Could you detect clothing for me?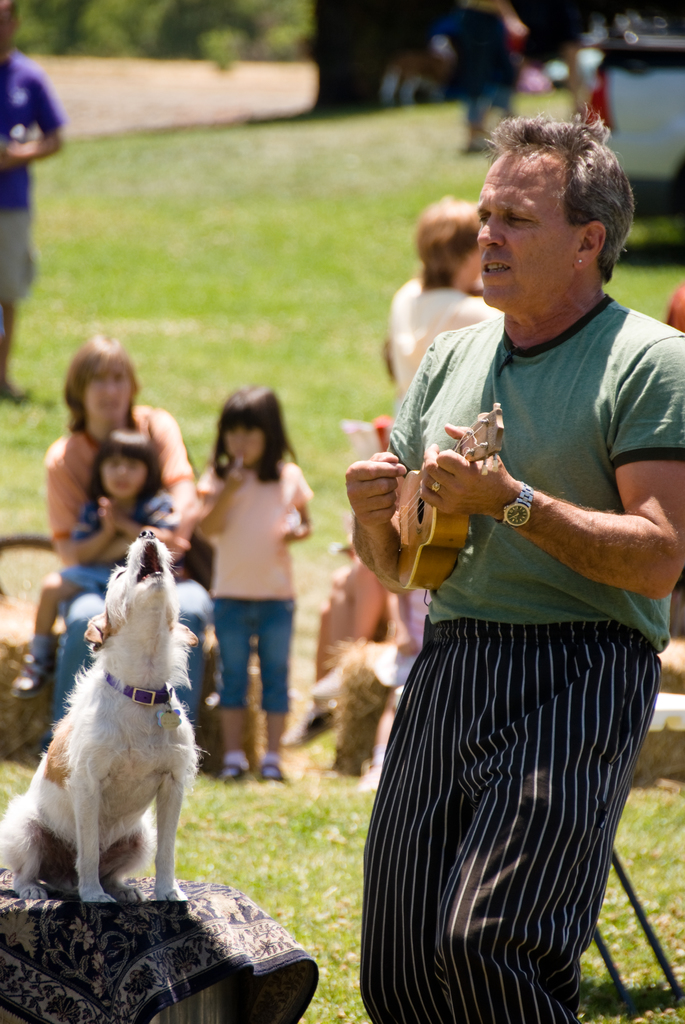
Detection result: bbox=(0, 49, 65, 299).
